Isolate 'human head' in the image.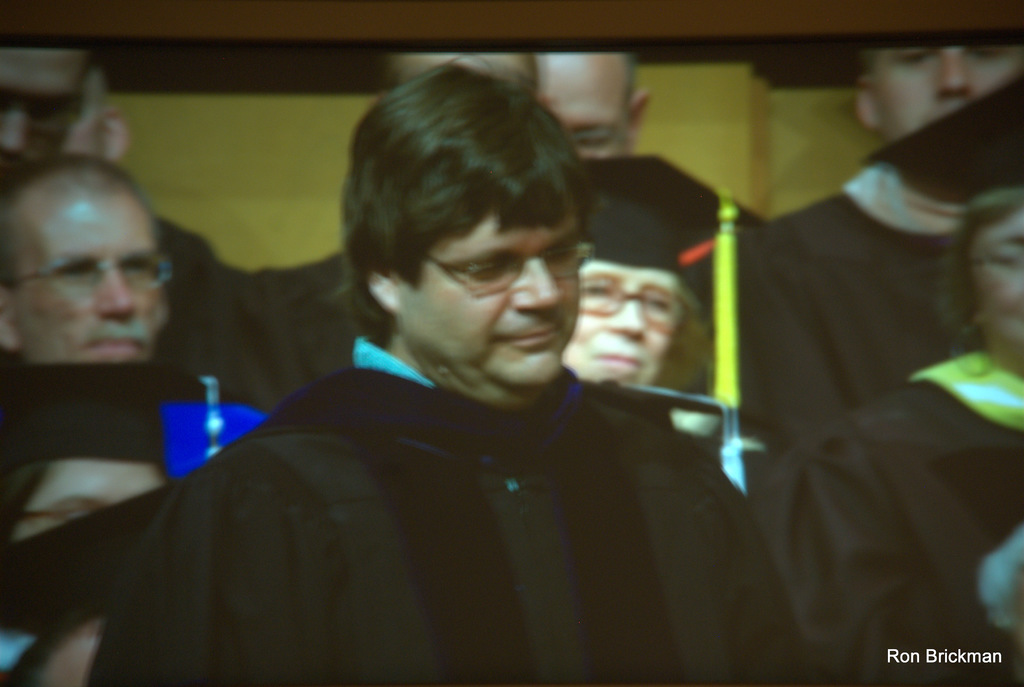
Isolated region: 538,53,650,159.
